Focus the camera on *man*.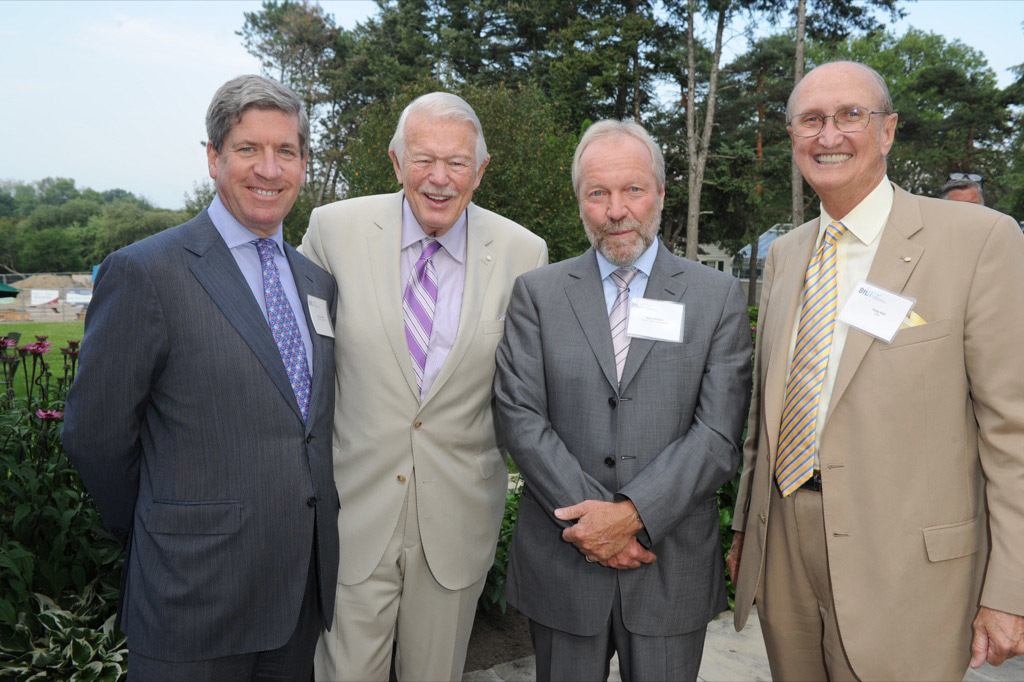
Focus region: [left=740, top=33, right=1017, bottom=681].
